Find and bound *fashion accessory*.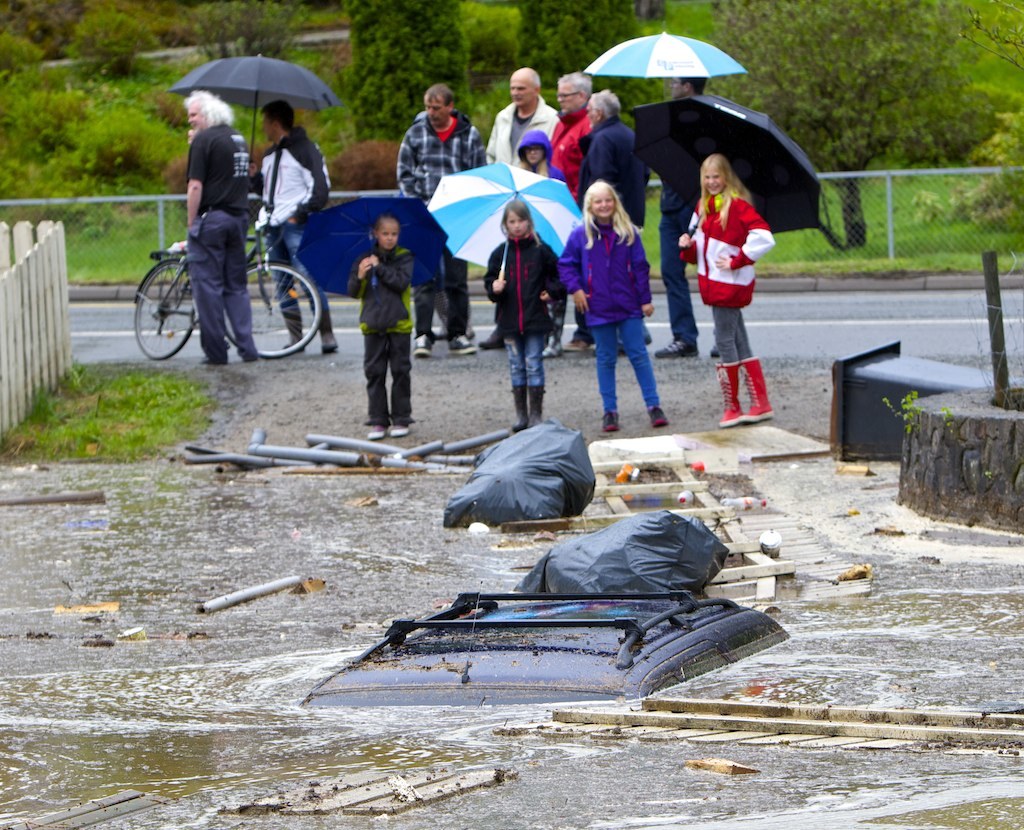
Bound: bbox(172, 52, 345, 162).
